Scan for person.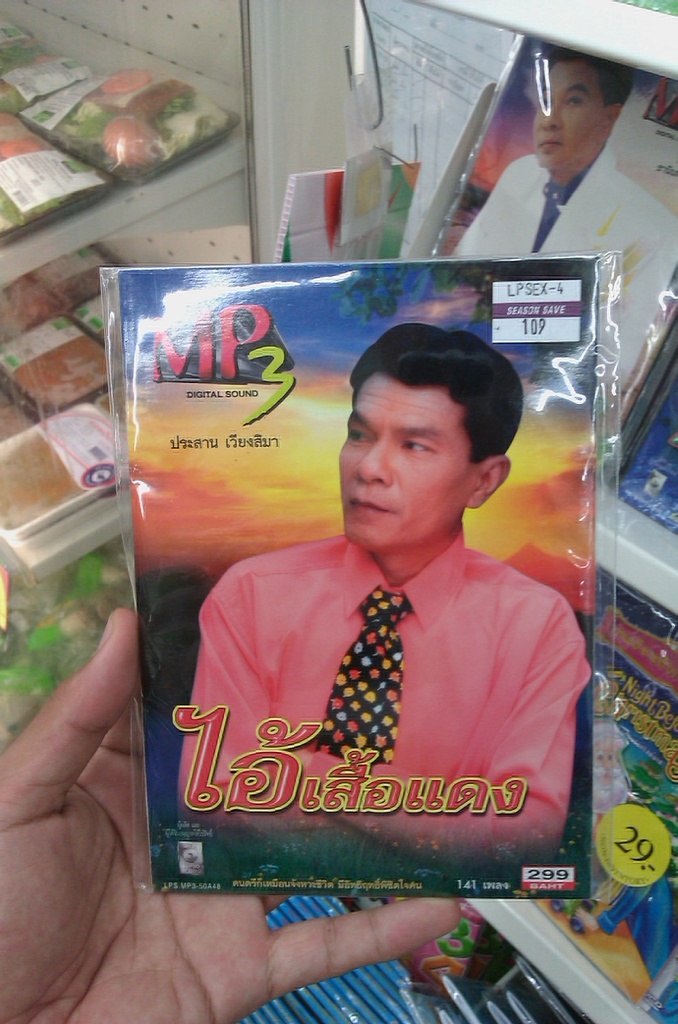
Scan result: 0/594/459/1023.
